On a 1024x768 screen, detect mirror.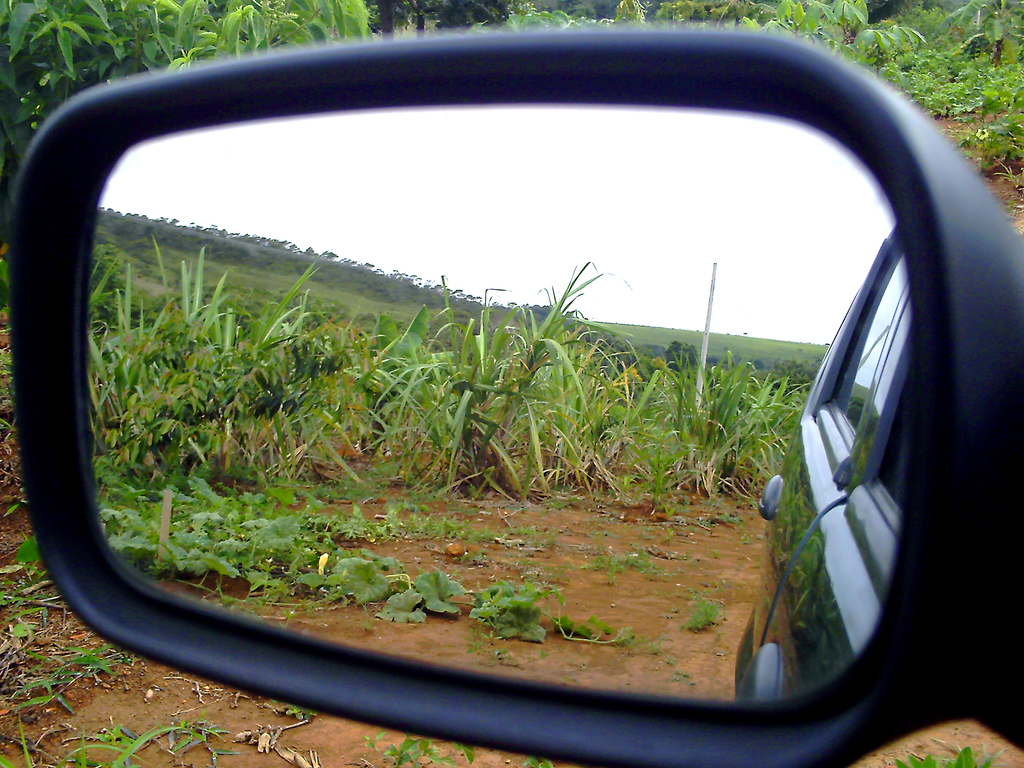
crop(83, 105, 912, 700).
